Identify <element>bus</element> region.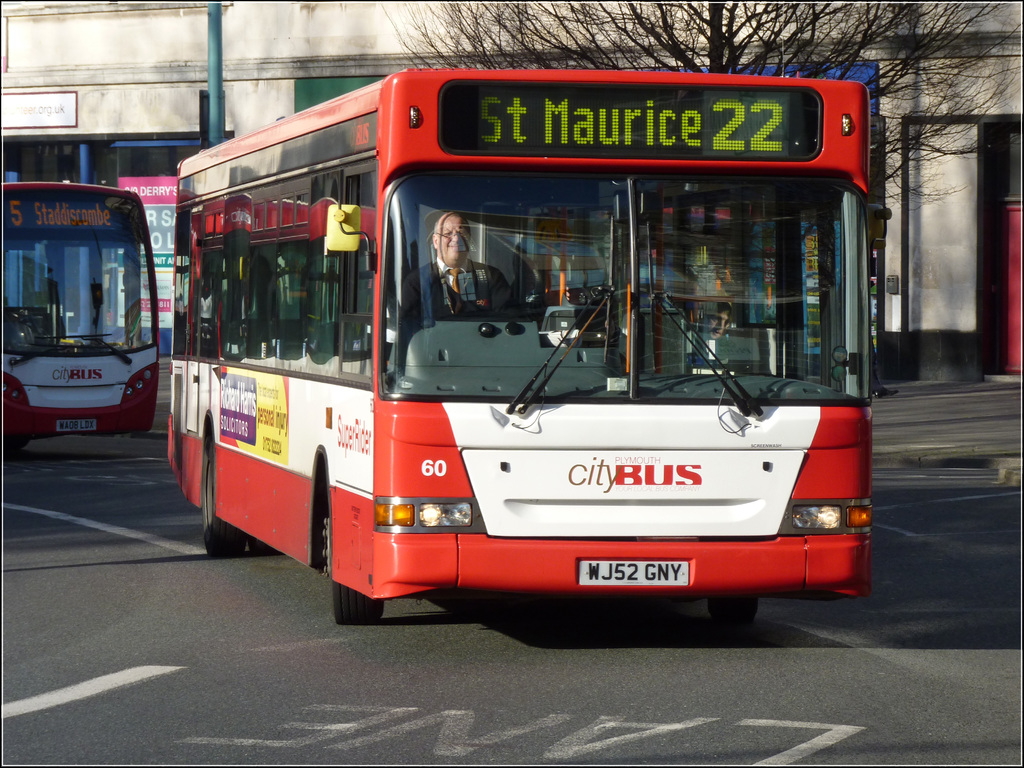
Region: (left=163, top=69, right=889, bottom=625).
